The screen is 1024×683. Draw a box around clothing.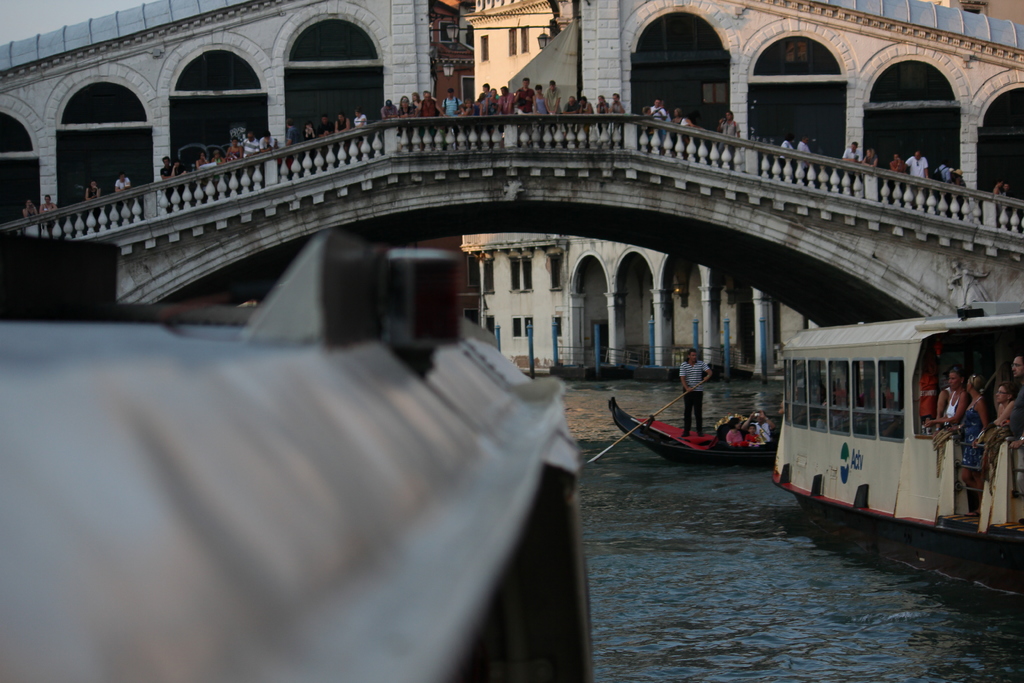
locate(317, 119, 333, 141).
